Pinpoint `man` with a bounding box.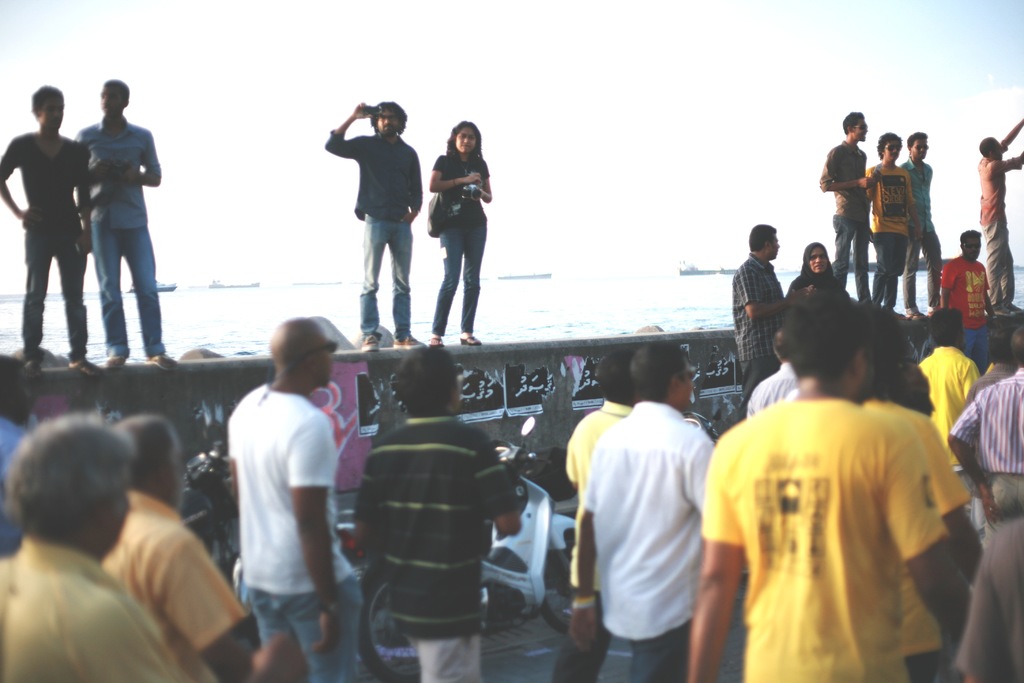
(935, 332, 1023, 536).
